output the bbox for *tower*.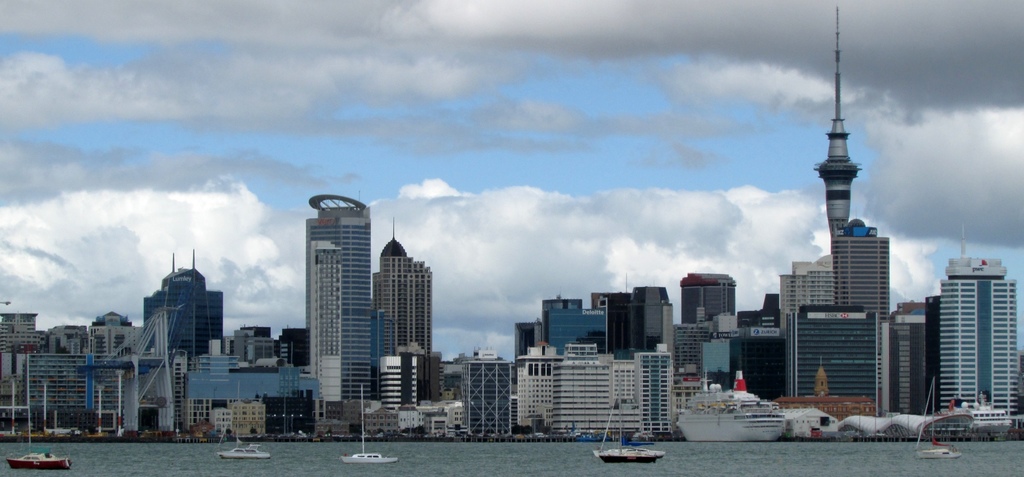
box=[461, 353, 515, 435].
